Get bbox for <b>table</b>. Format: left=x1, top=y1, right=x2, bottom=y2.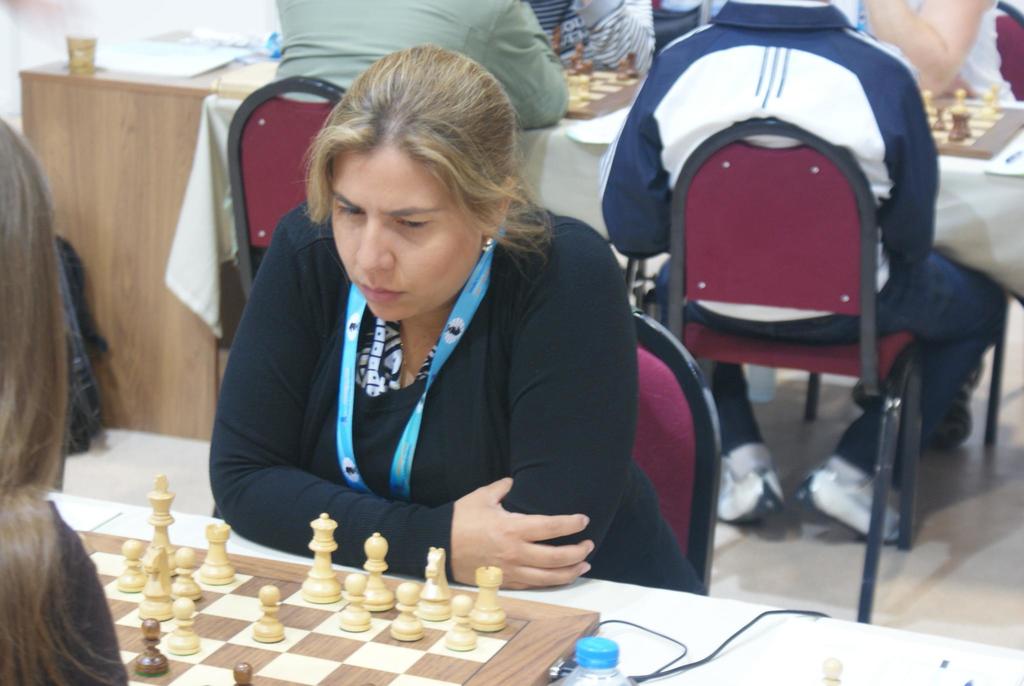
left=621, top=76, right=963, bottom=575.
